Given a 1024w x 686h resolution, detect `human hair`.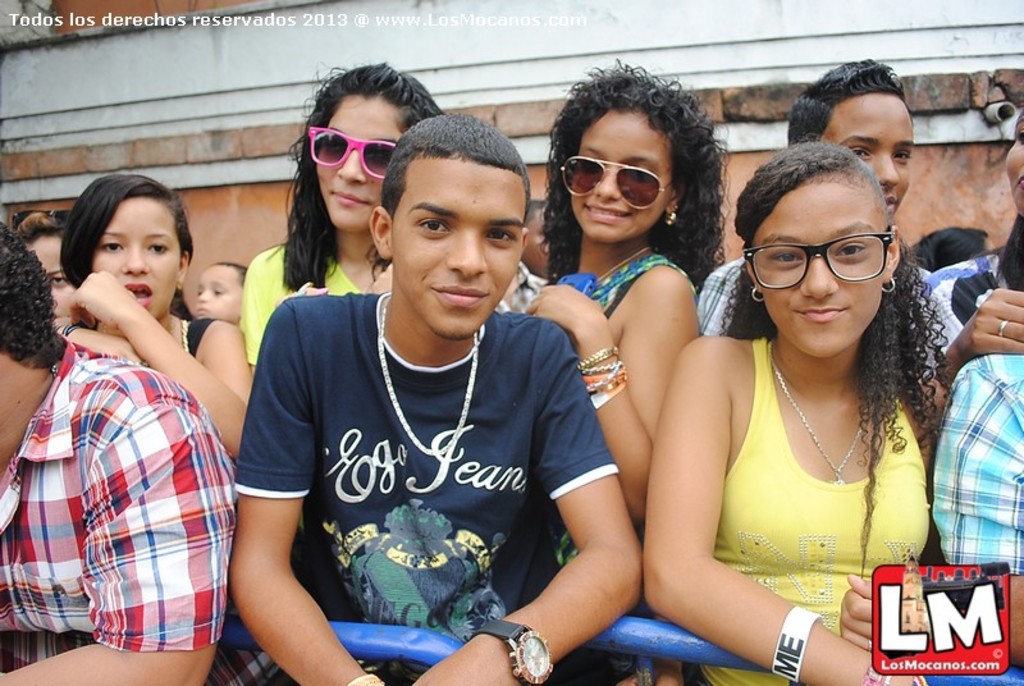
381 113 530 224.
